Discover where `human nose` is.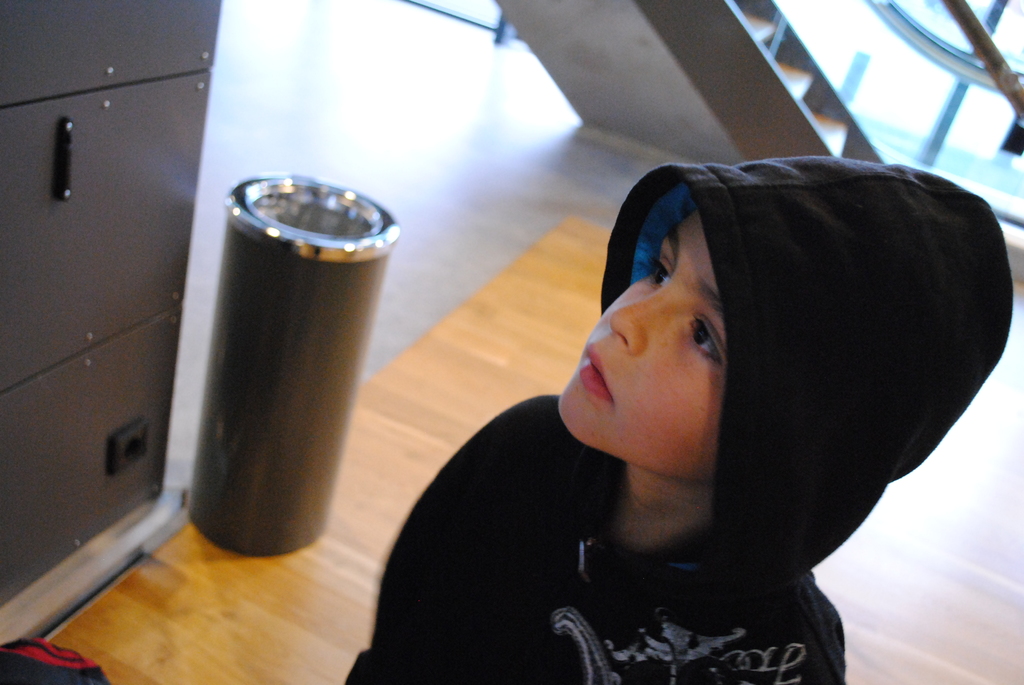
Discovered at bbox=(606, 276, 694, 349).
